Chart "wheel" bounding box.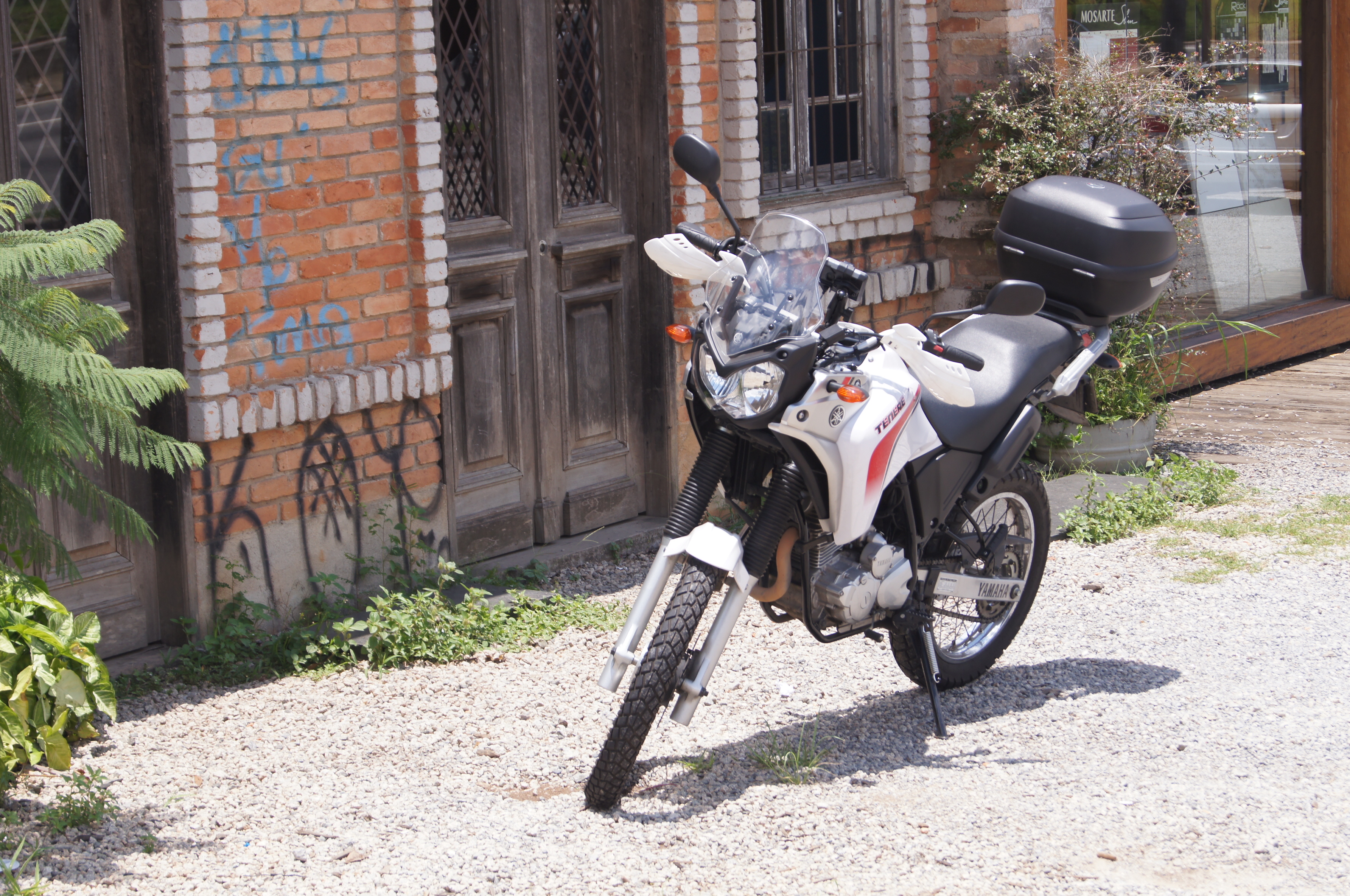
Charted: crop(341, 176, 398, 264).
